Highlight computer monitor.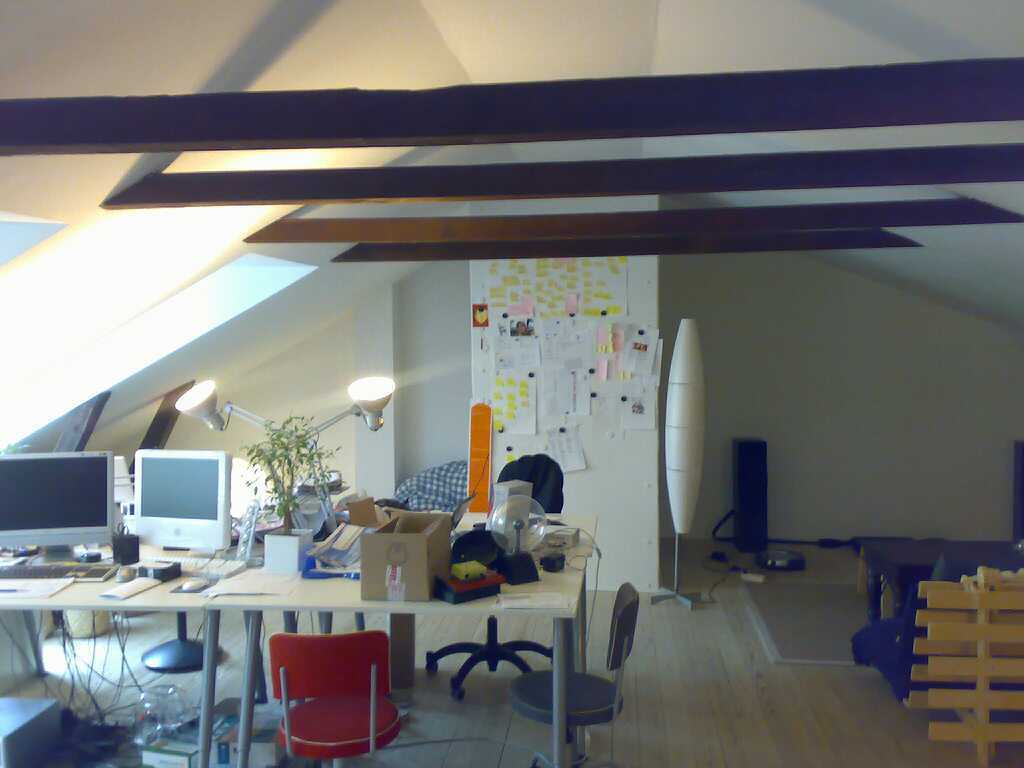
Highlighted region: <box>0,436,129,563</box>.
